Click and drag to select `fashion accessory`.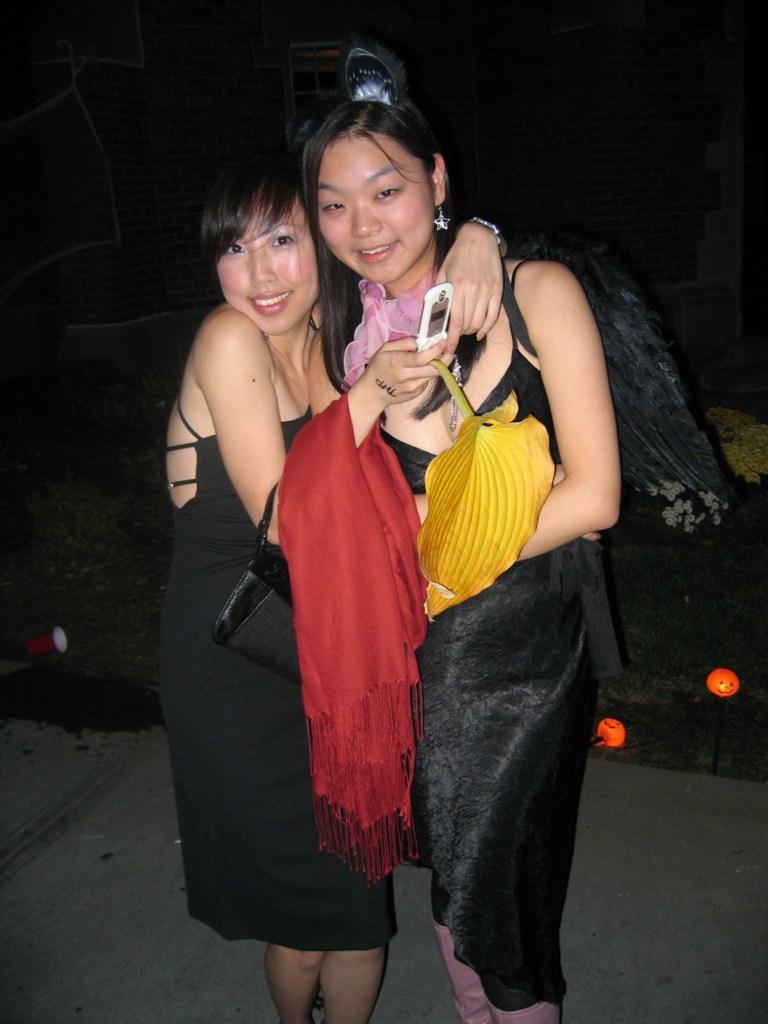
Selection: x1=207 y1=485 x2=300 y2=679.
